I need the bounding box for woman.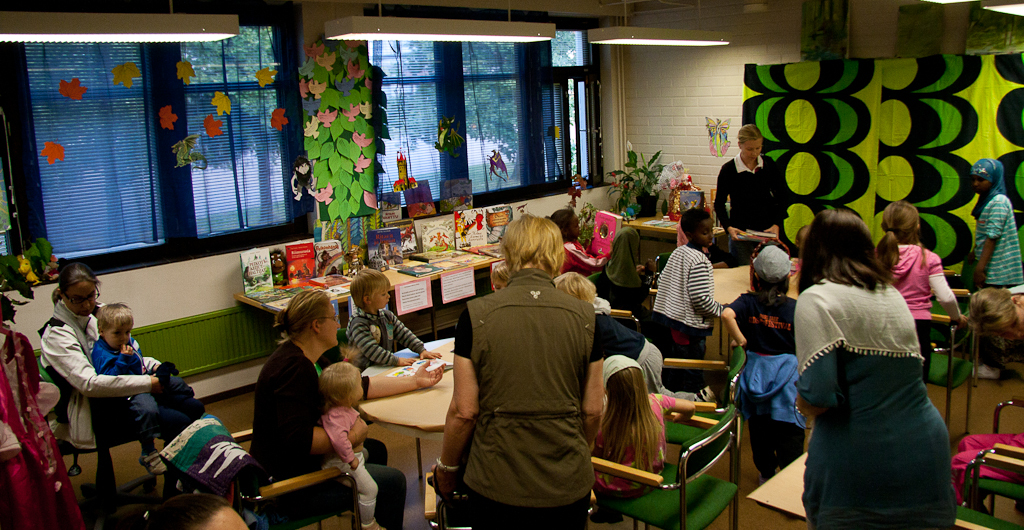
Here it is: 38/264/205/495.
